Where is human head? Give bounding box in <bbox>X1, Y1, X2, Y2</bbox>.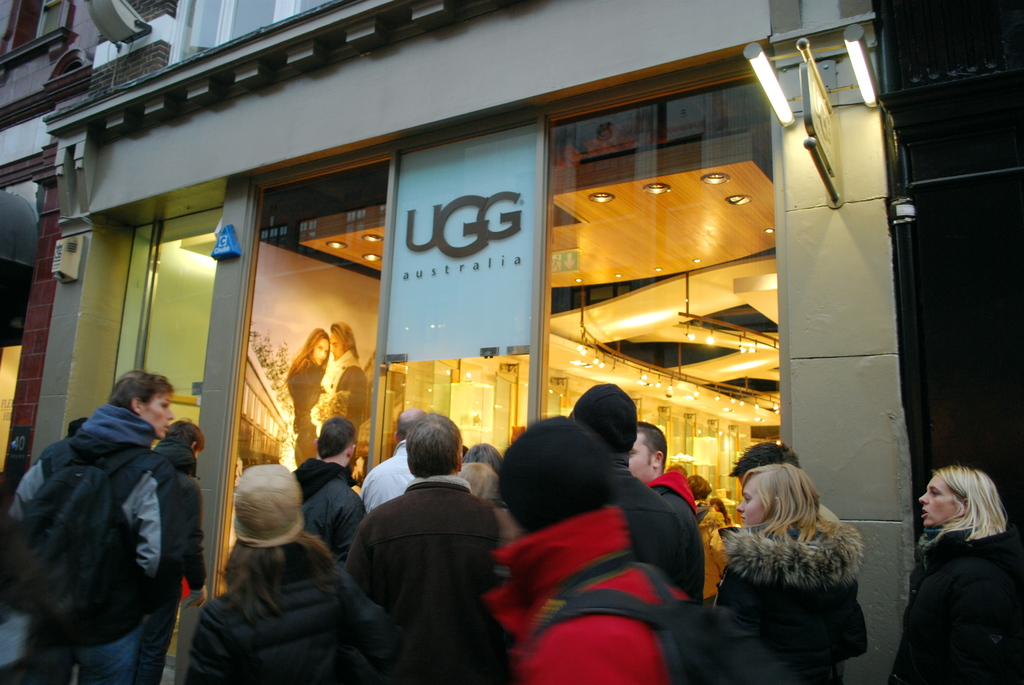
<bbox>571, 384, 636, 452</bbox>.
